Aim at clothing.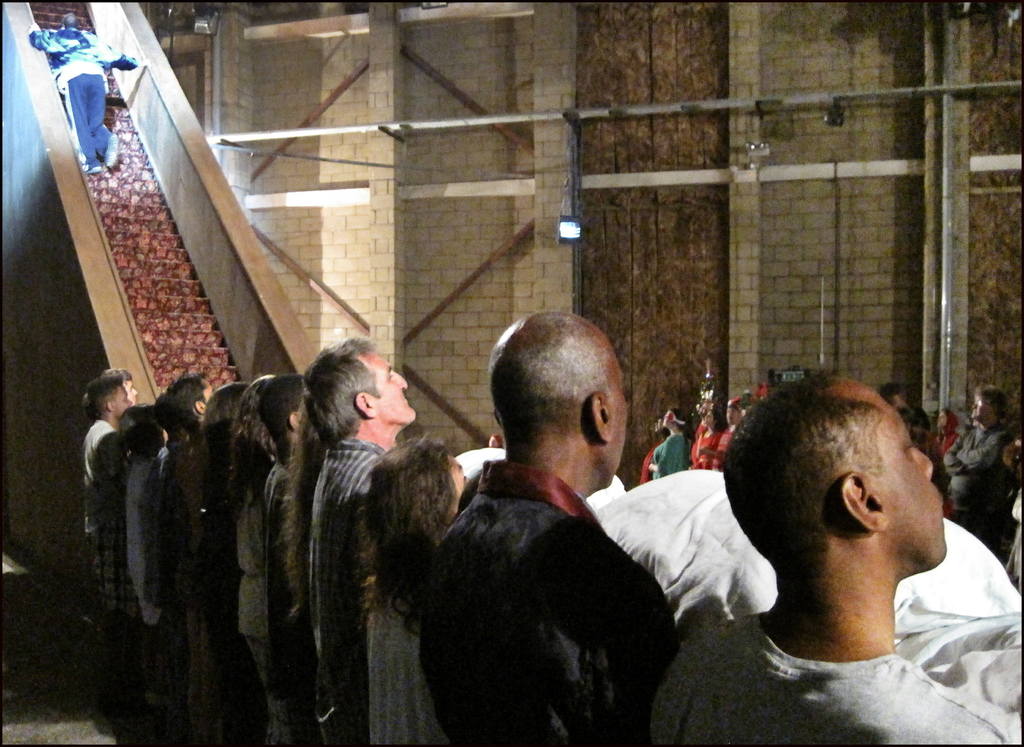
Aimed at (650, 612, 1023, 746).
